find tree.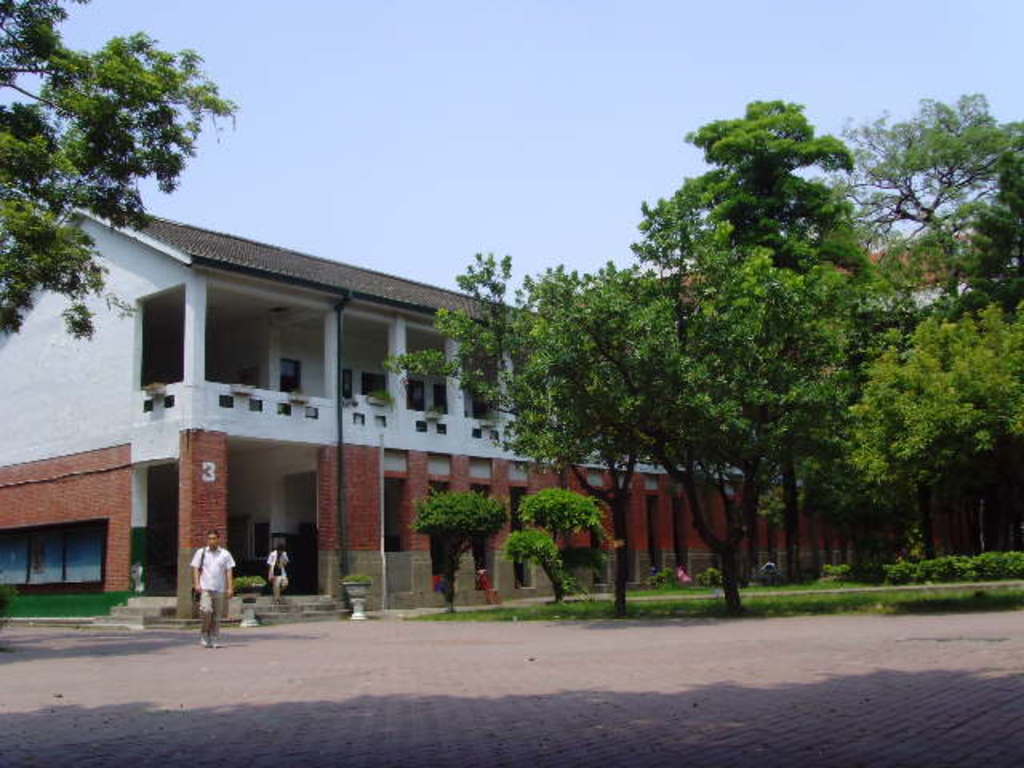
<box>509,490,613,606</box>.
